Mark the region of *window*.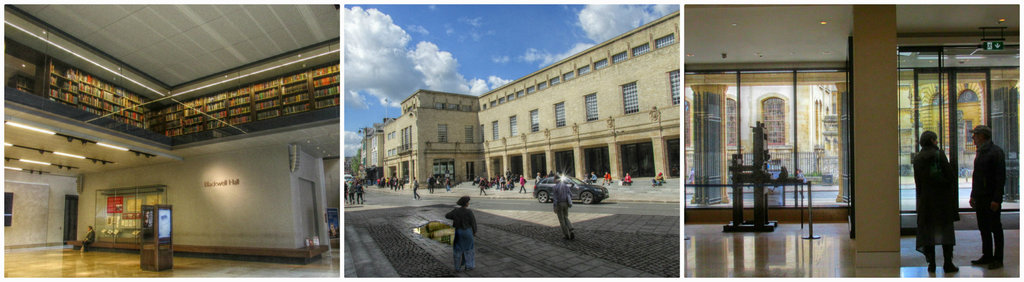
Region: 584/95/600/122.
